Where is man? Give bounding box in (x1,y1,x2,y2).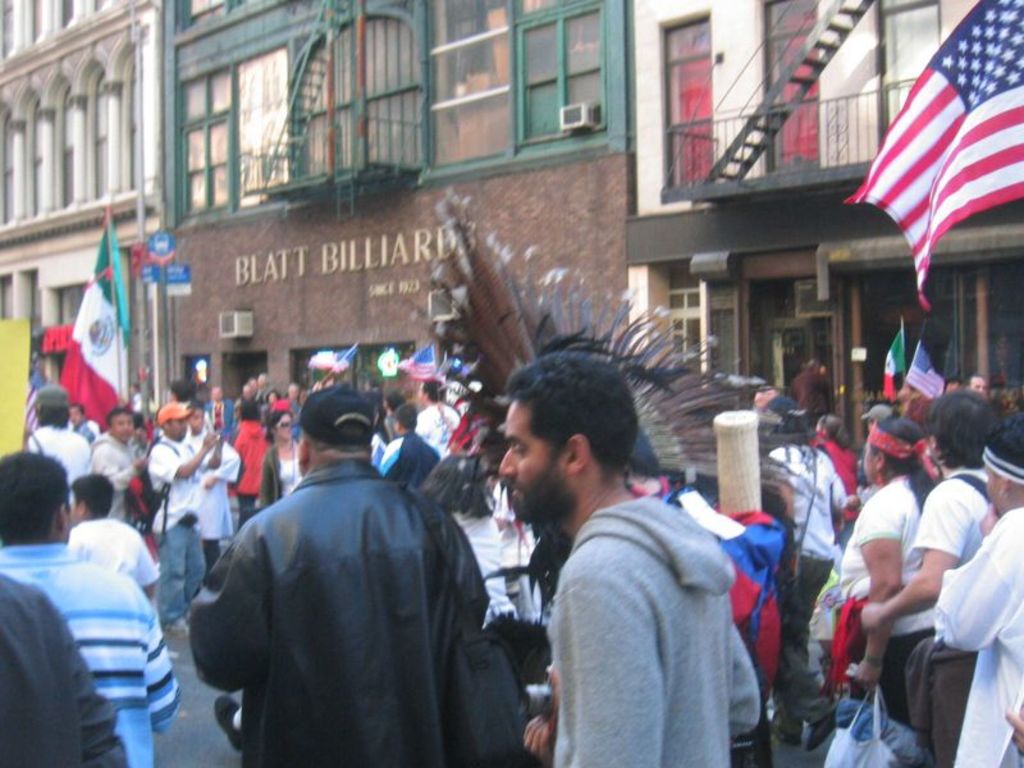
(855,385,1007,767).
